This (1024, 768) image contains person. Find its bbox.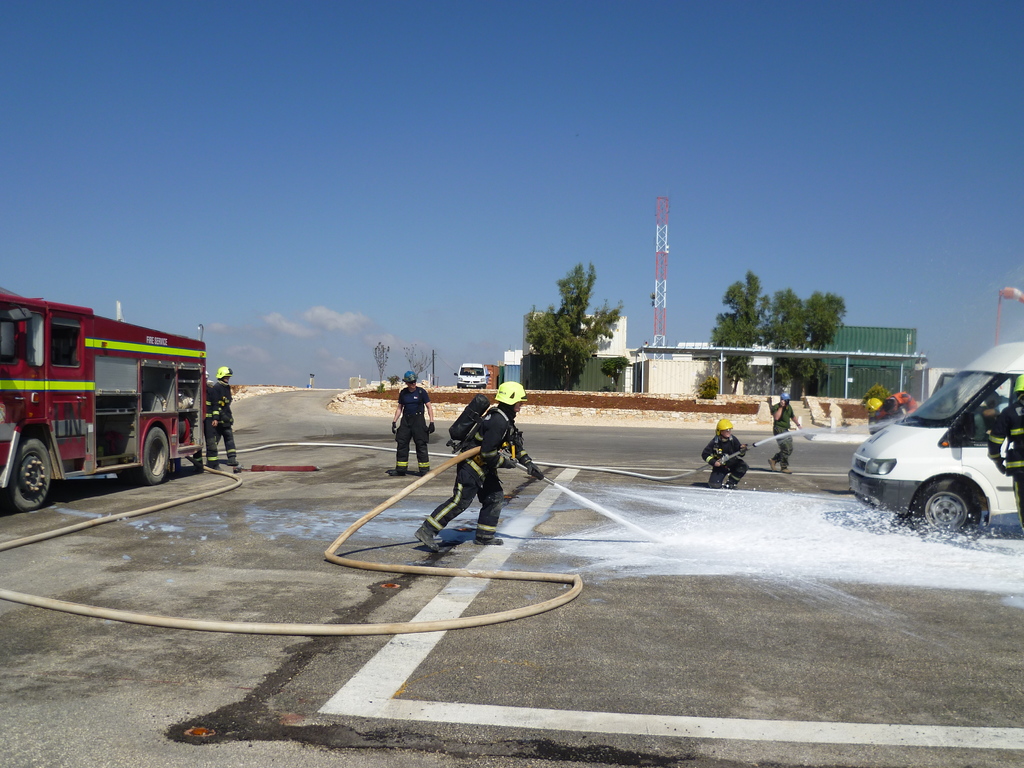
{"left": 205, "top": 370, "right": 241, "bottom": 478}.
